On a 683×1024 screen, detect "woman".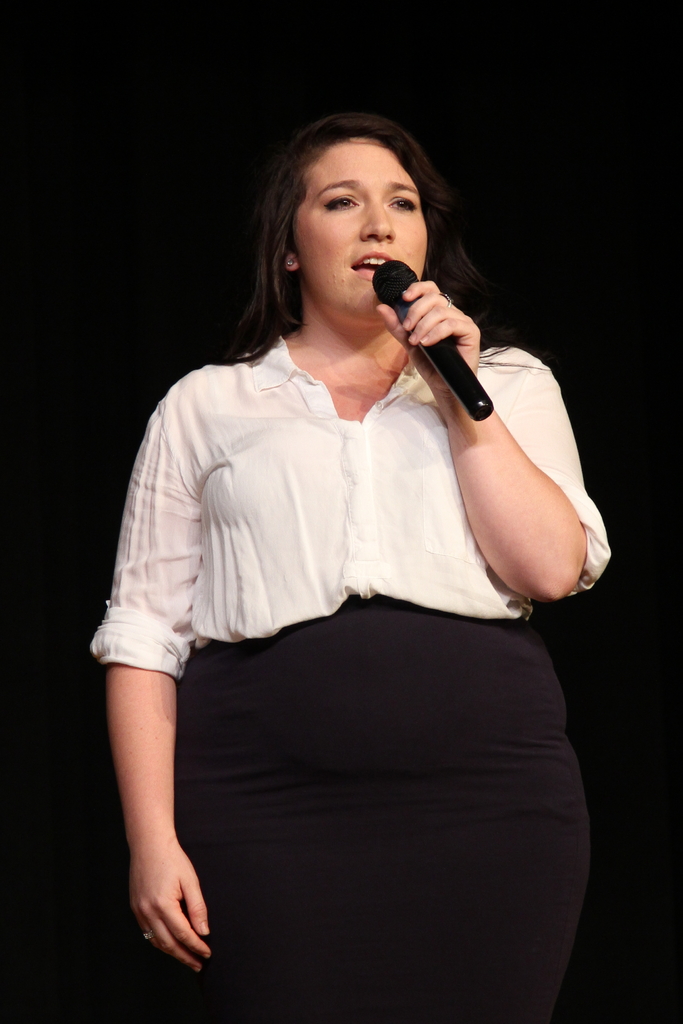
l=74, t=35, r=583, b=989.
